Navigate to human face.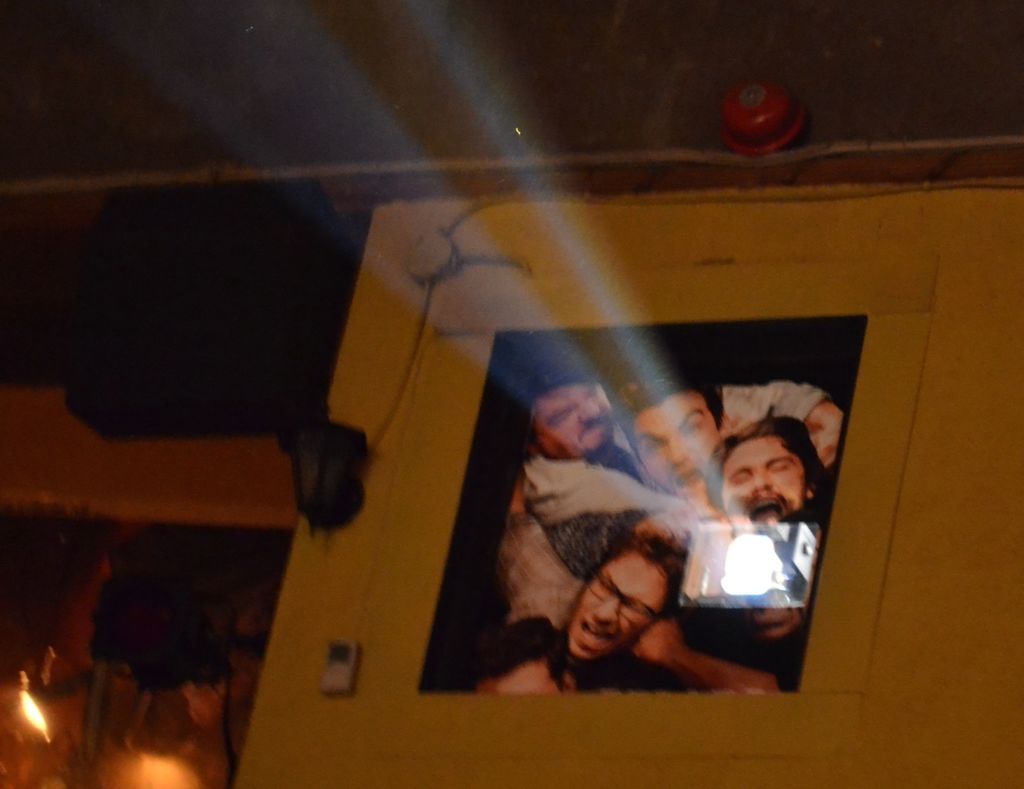
Navigation target: [left=568, top=550, right=669, bottom=657].
